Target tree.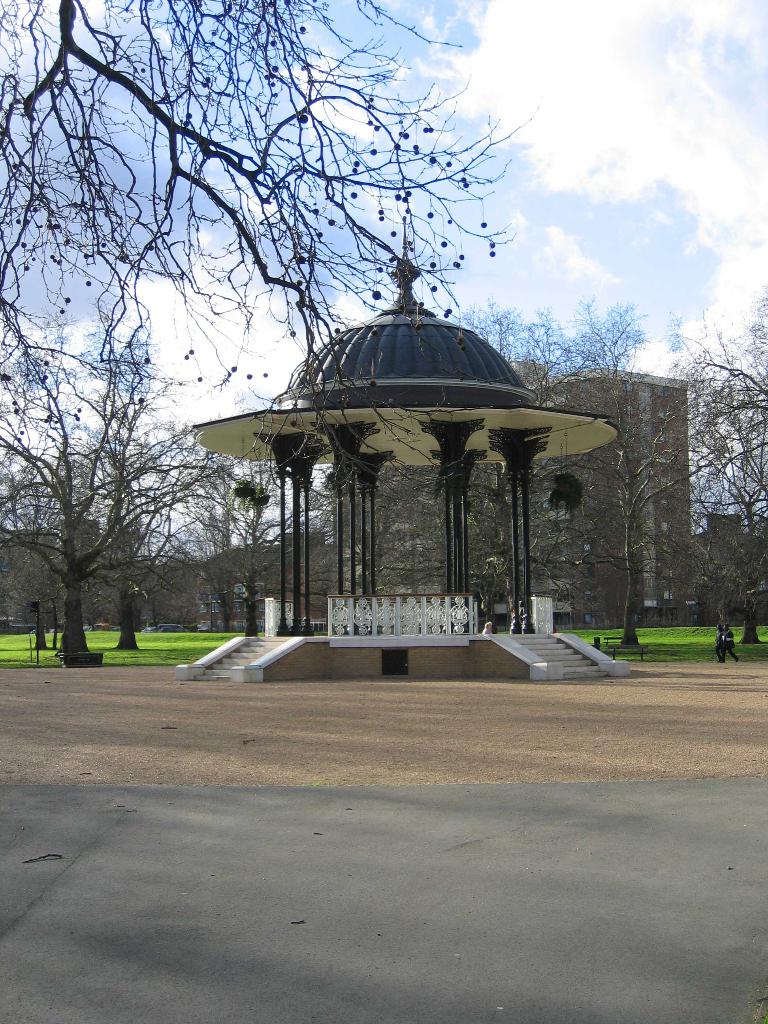
Target region: {"left": 0, "top": 0, "right": 539, "bottom": 410}.
